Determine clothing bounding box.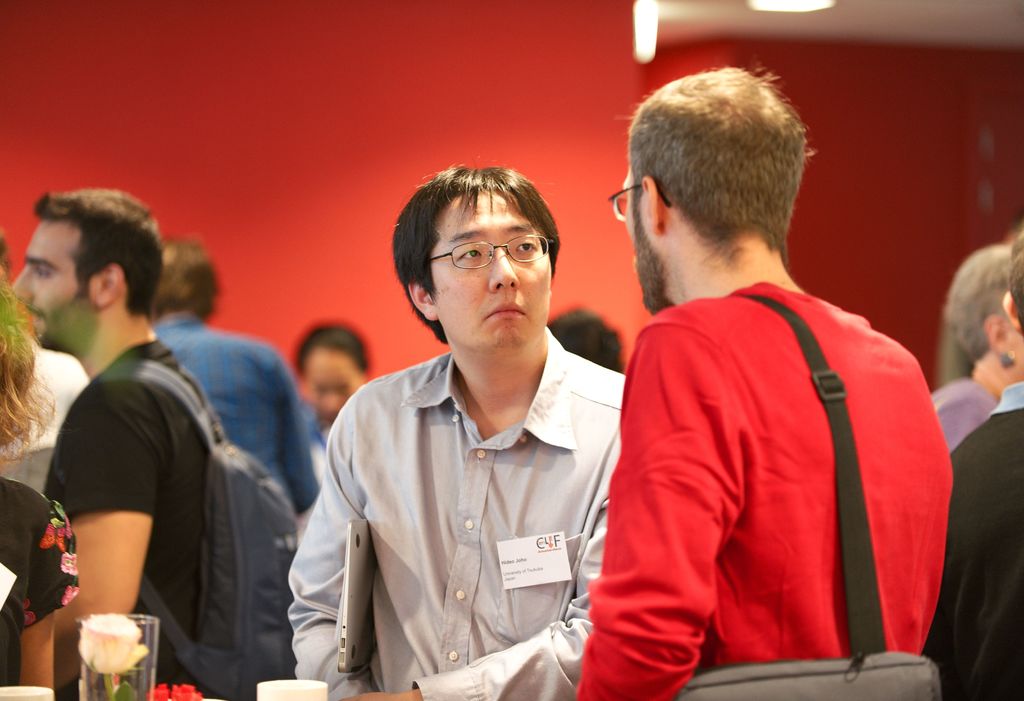
Determined: <box>276,320,628,700</box>.
